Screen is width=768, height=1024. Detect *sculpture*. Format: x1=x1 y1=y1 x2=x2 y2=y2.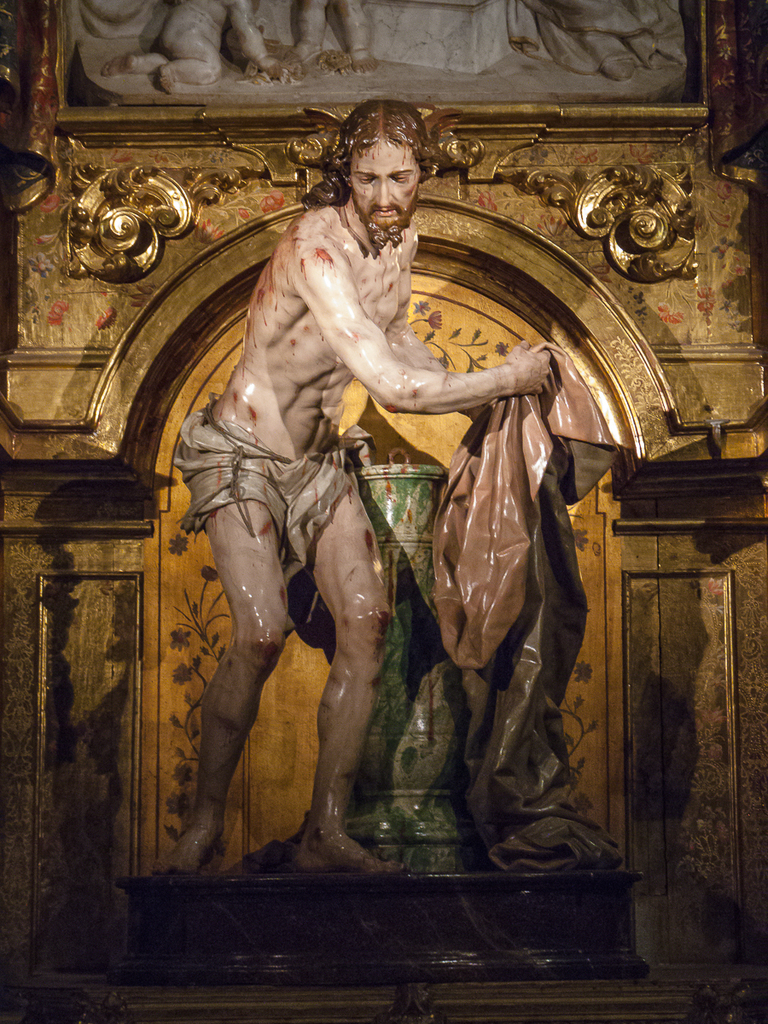
x1=38 y1=0 x2=703 y2=131.
